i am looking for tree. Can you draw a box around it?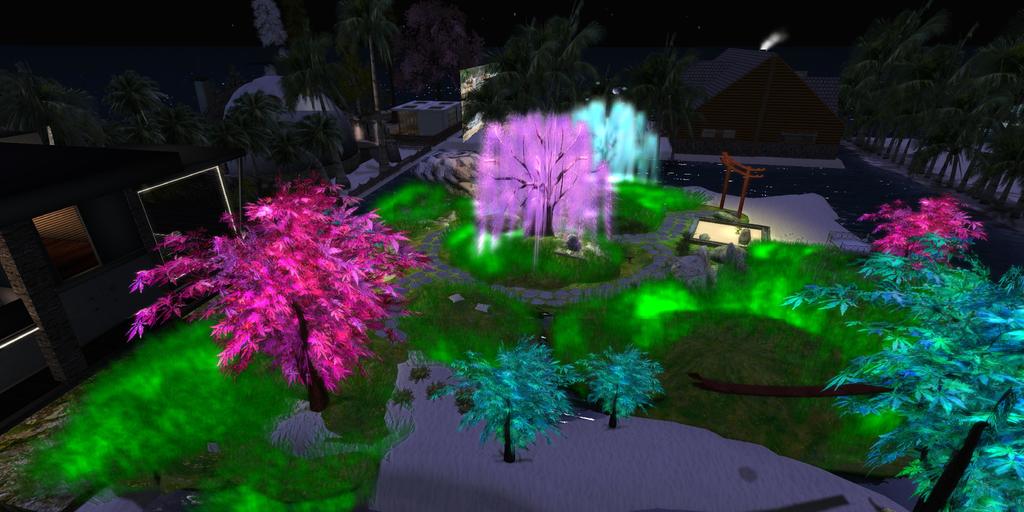
Sure, the bounding box is <region>134, 168, 436, 416</region>.
